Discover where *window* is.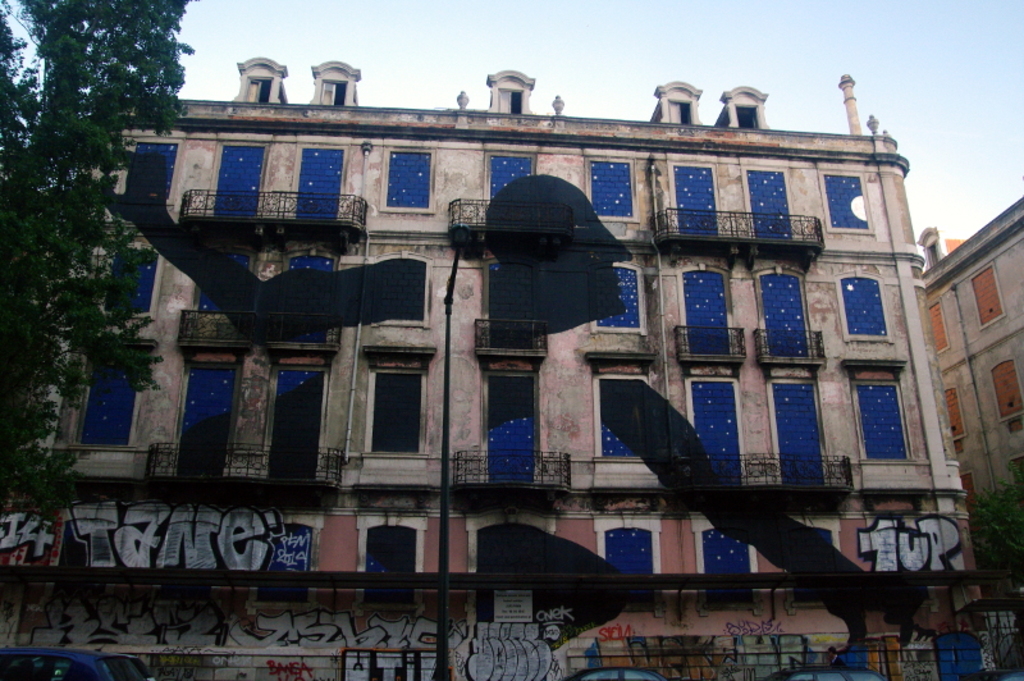
Discovered at x1=605 y1=524 x2=653 y2=571.
